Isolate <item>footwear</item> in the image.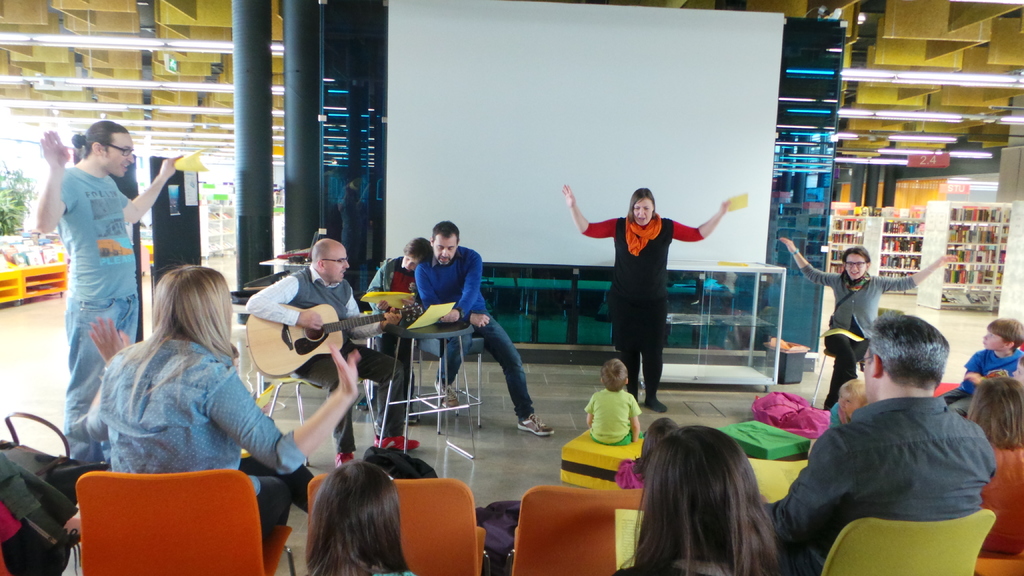
Isolated region: region(519, 414, 554, 435).
